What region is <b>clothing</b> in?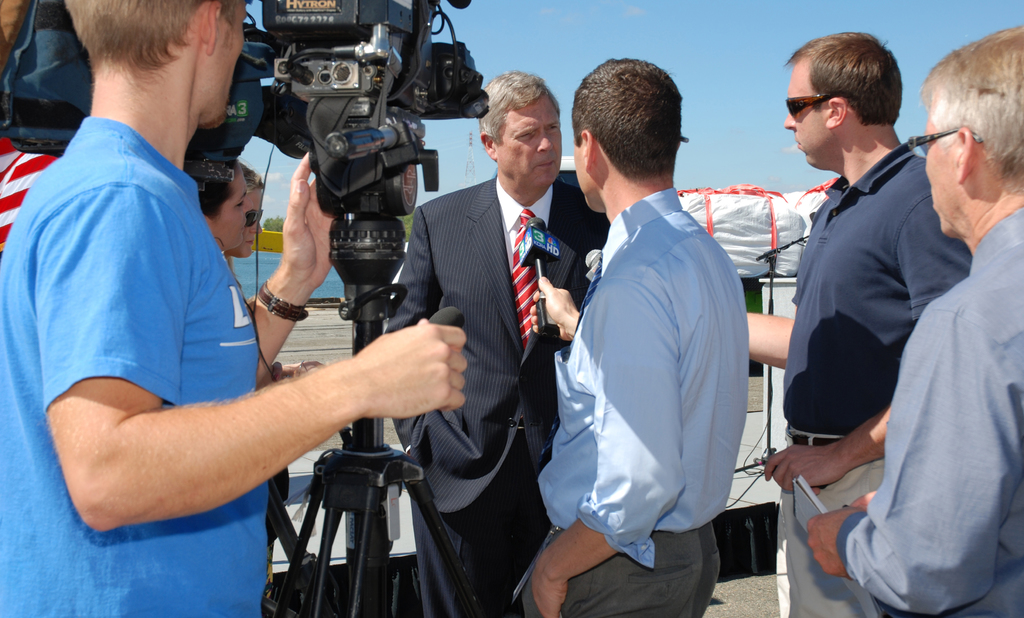
x1=519, y1=189, x2=750, y2=617.
